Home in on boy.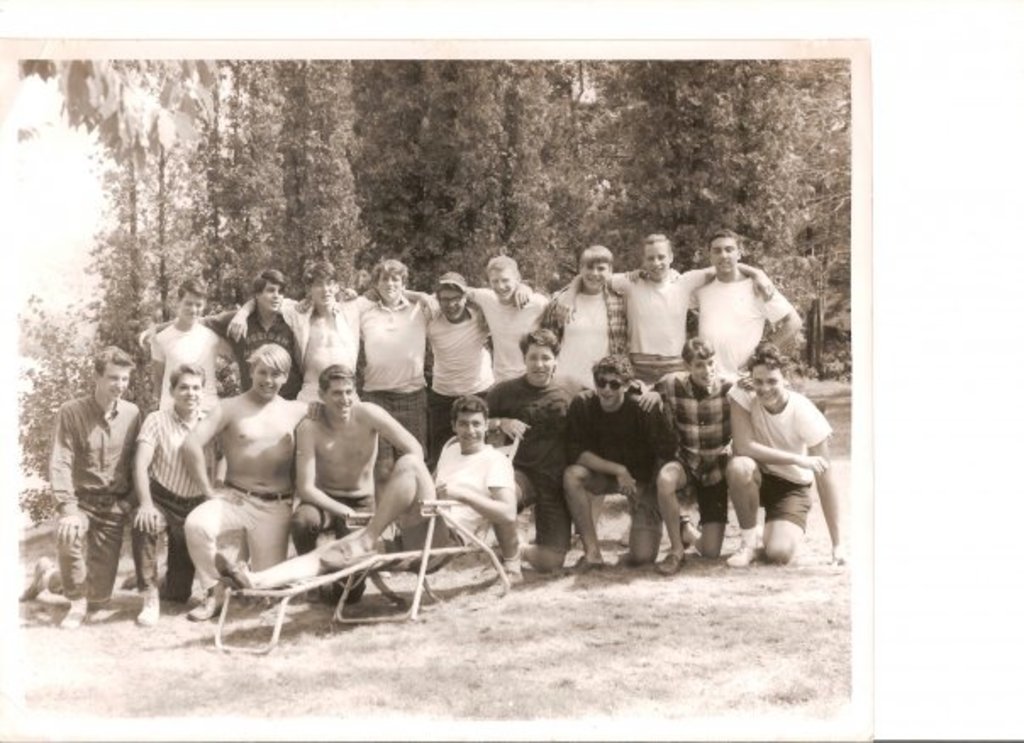
Homed in at BBox(287, 360, 426, 609).
